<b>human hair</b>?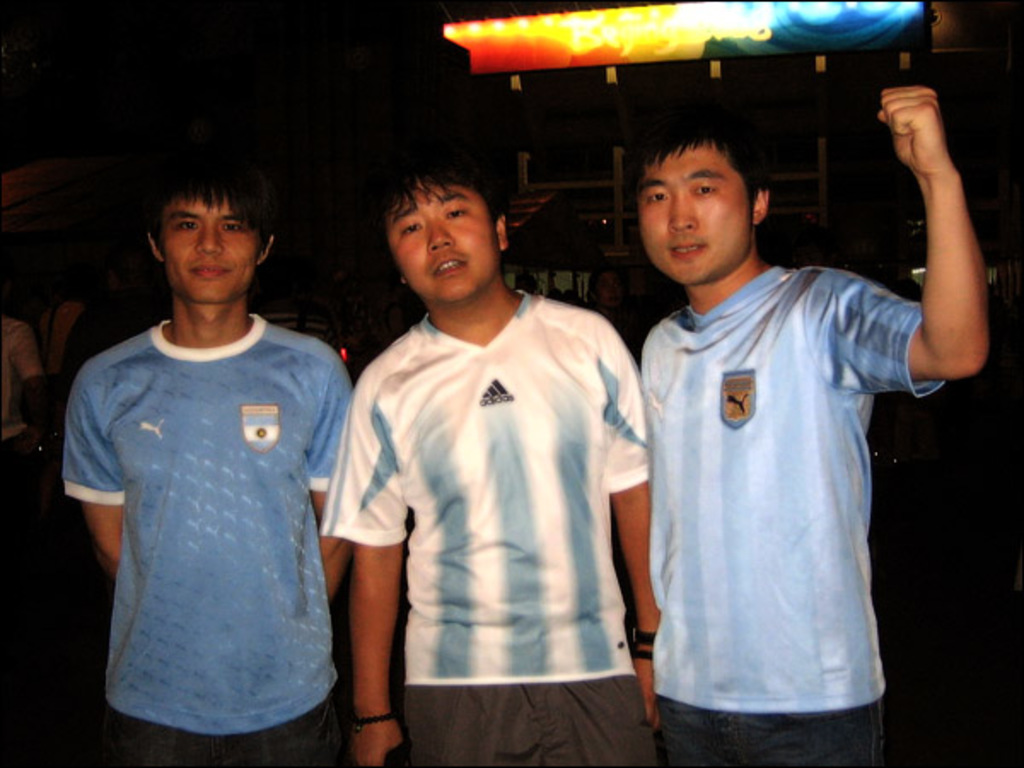
x1=148, y1=172, x2=276, y2=251
